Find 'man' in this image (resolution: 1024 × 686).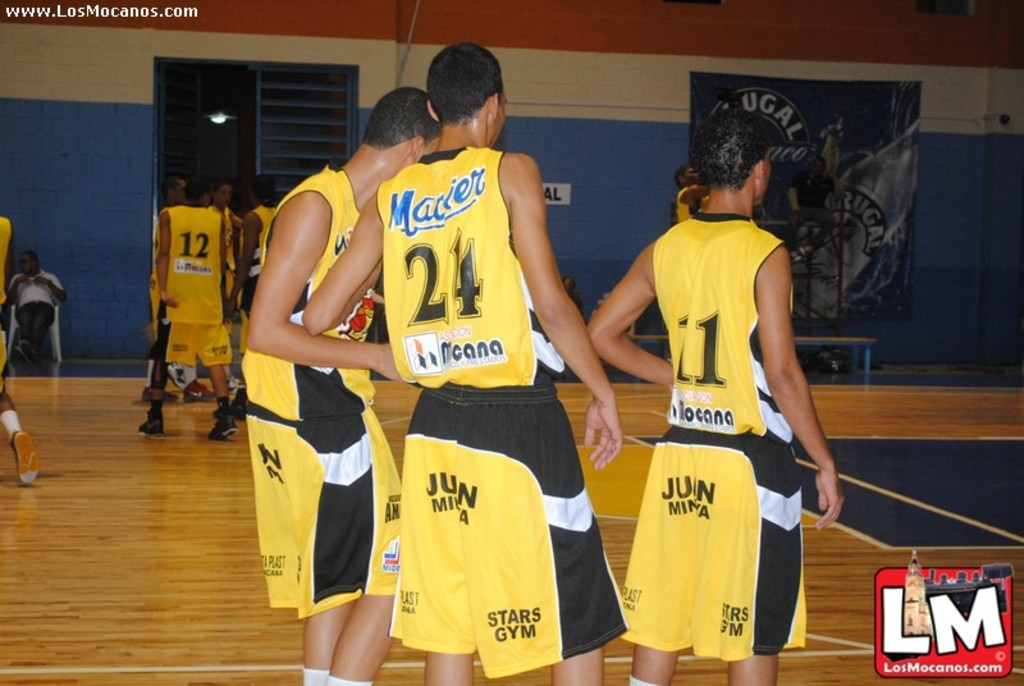
<bbox>3, 250, 69, 370</bbox>.
